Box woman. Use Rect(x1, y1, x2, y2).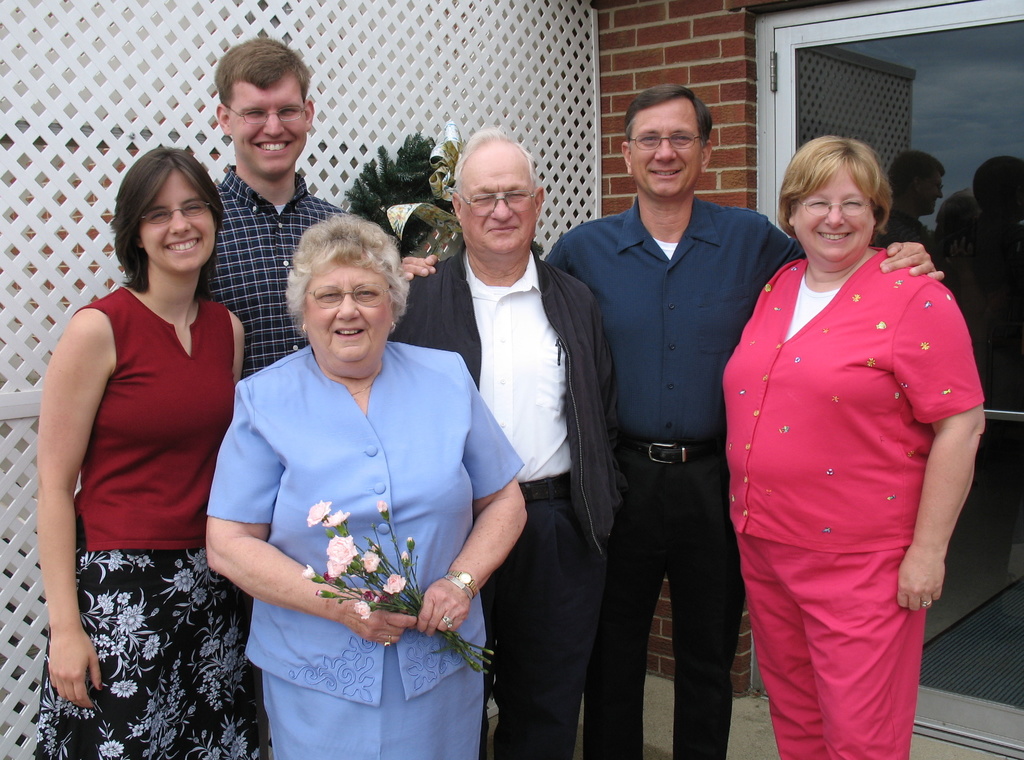
Rect(711, 117, 985, 754).
